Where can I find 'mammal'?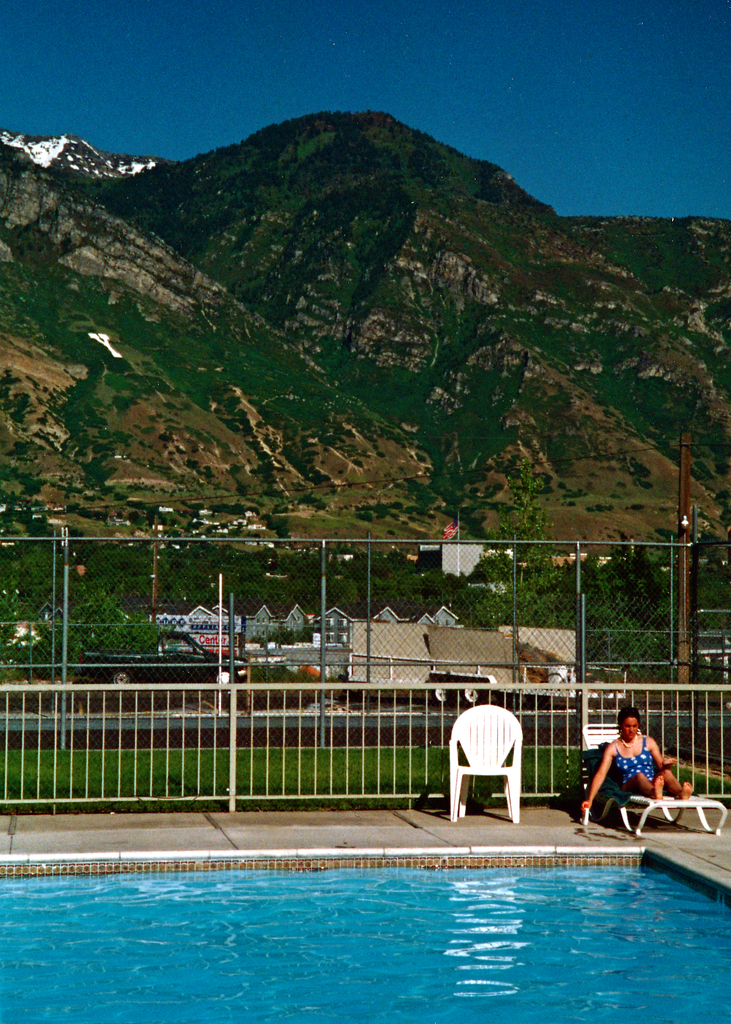
You can find it at (578,687,716,830).
